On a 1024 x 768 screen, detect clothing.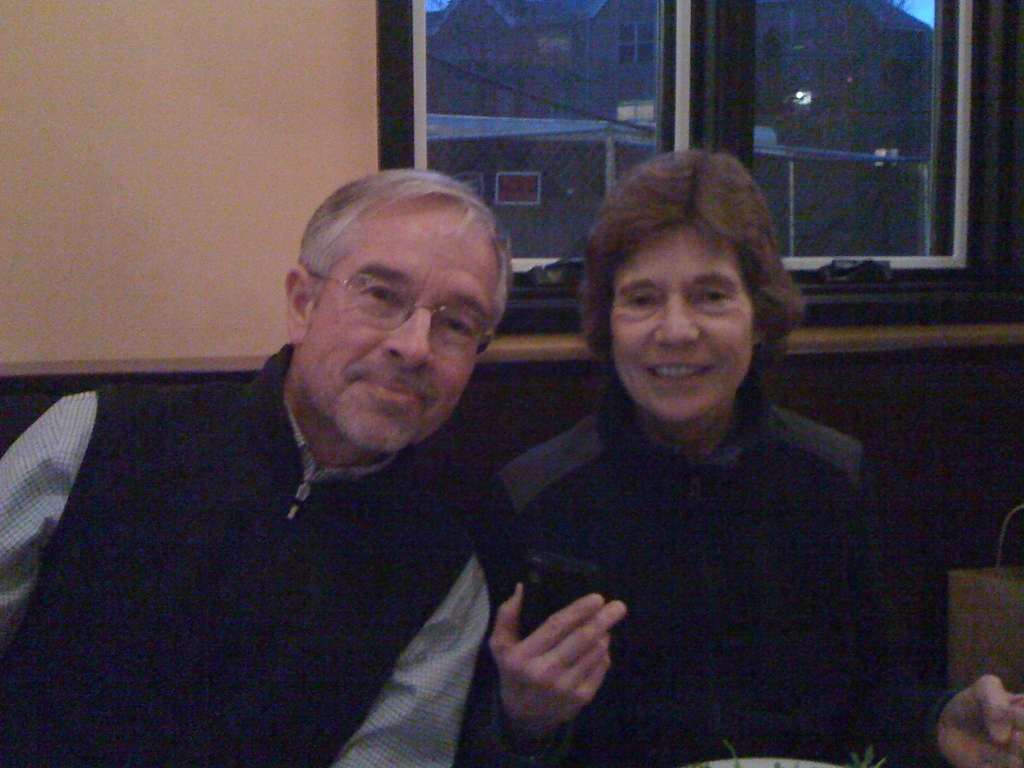
box(0, 340, 490, 767).
